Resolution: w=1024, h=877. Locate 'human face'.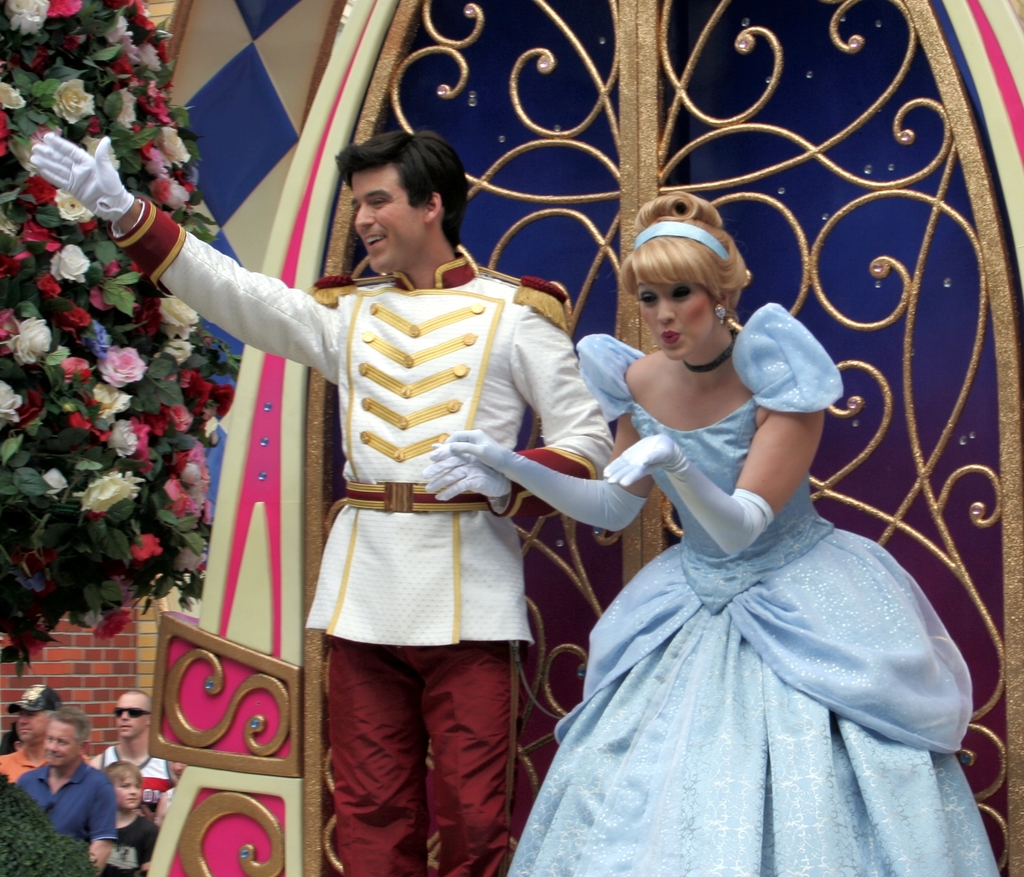
111/769/142/811.
